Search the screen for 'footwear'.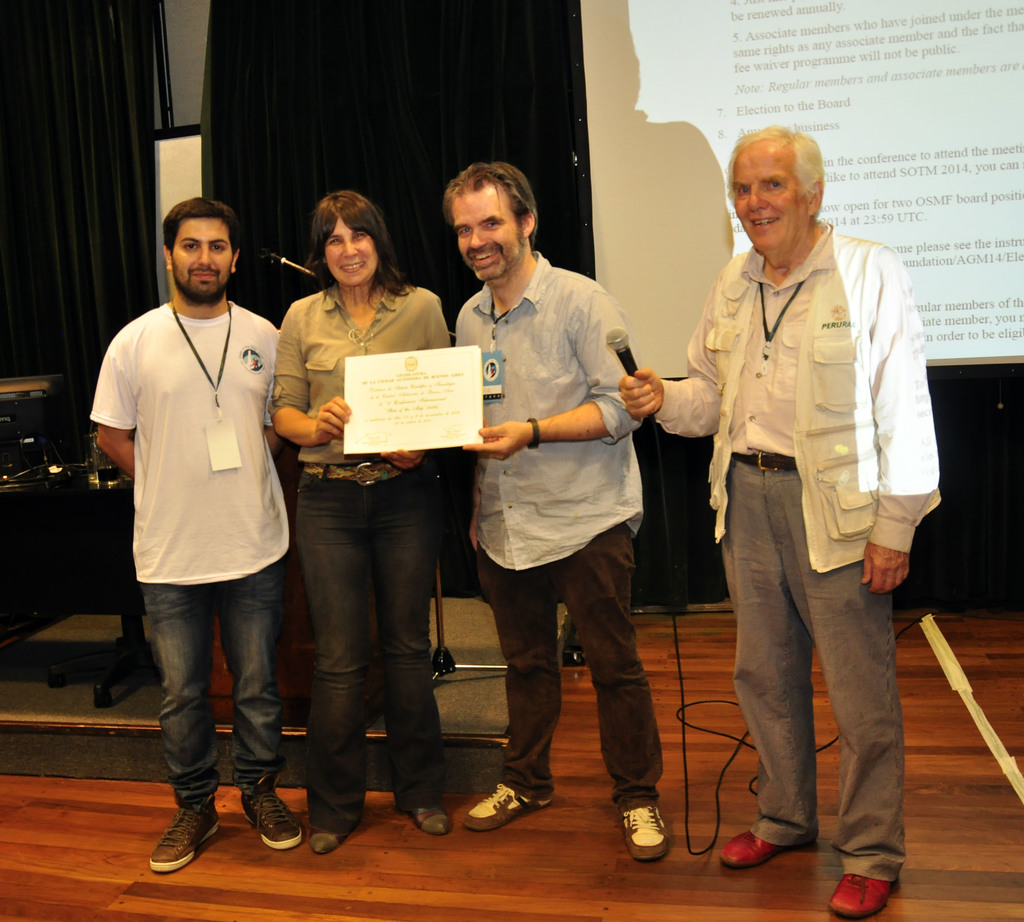
Found at Rect(619, 804, 673, 859).
